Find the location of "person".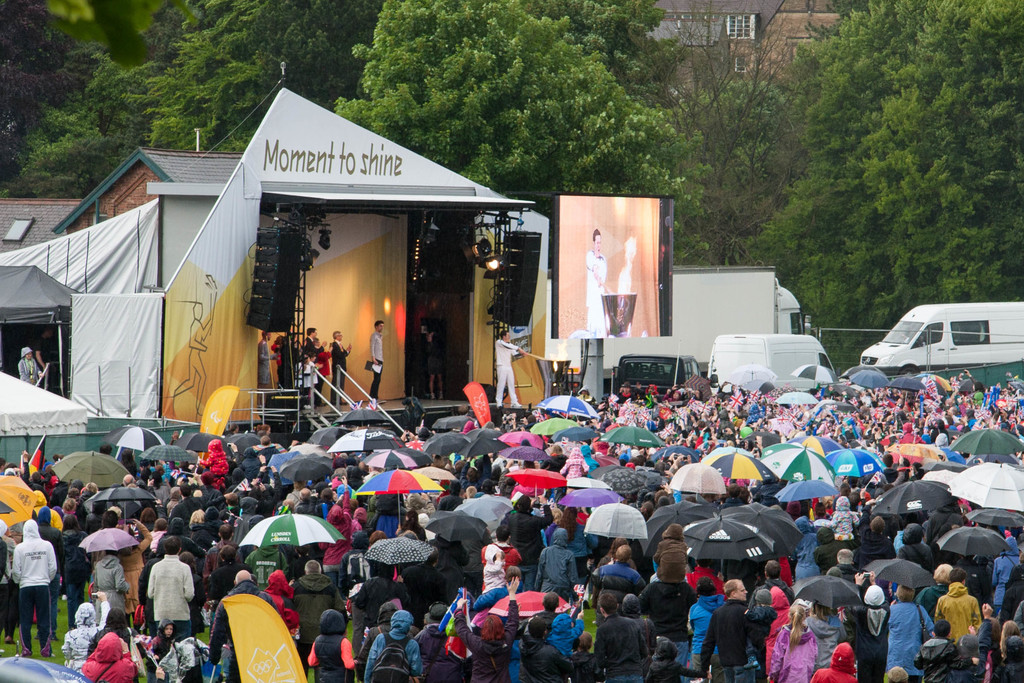
Location: bbox(372, 320, 383, 399).
